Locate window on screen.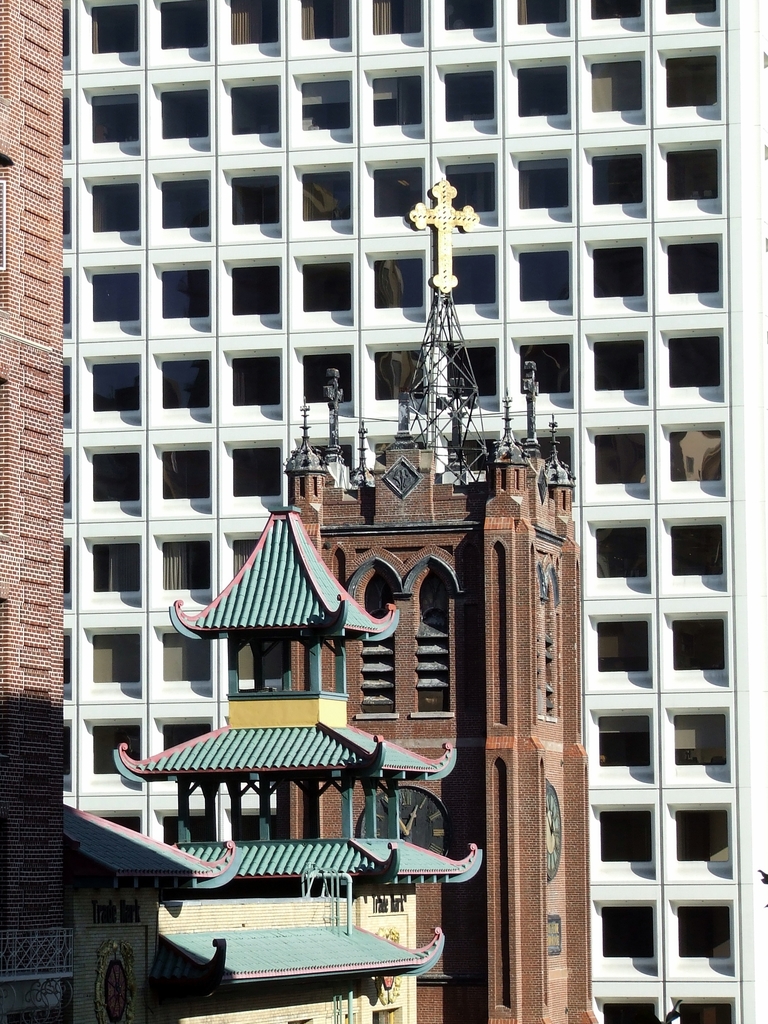
On screen at box=[231, 809, 280, 841].
